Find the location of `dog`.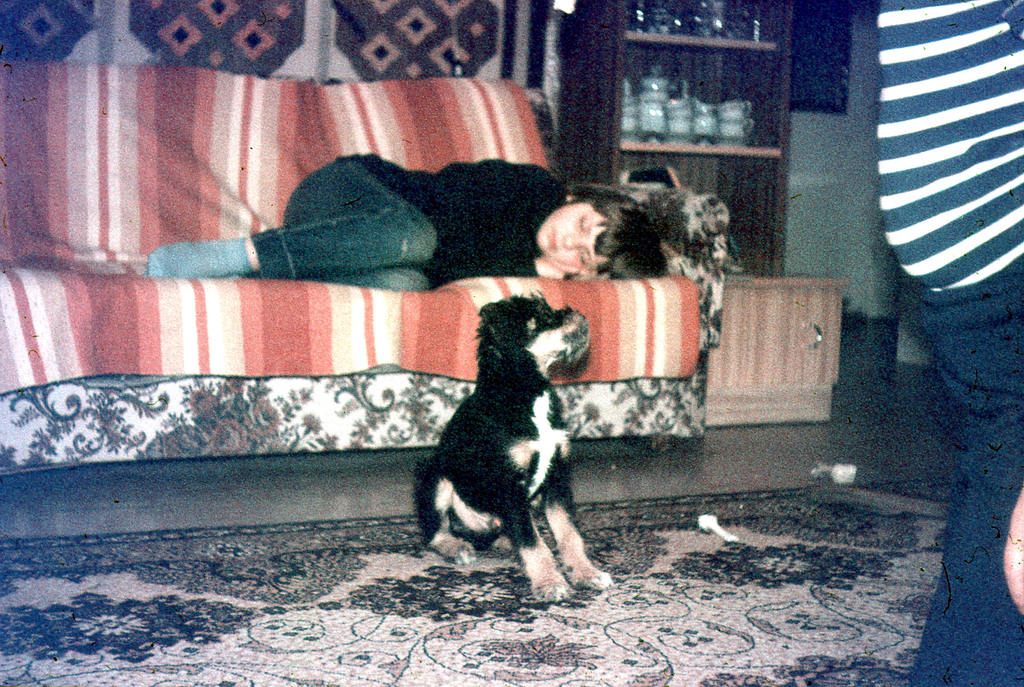
Location: (412,291,613,608).
